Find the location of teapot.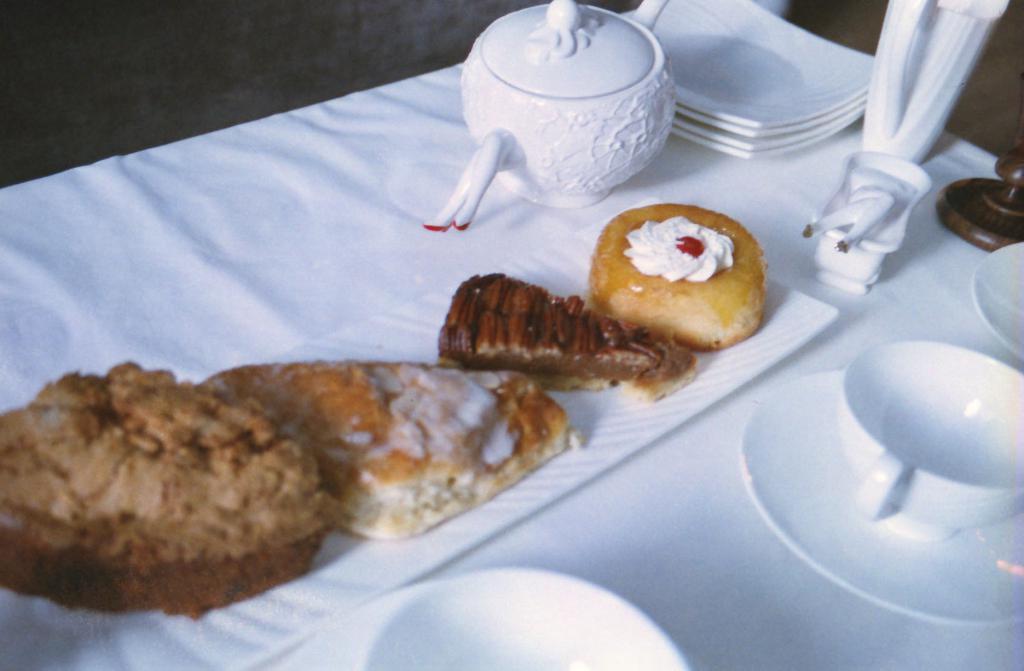
Location: l=426, t=0, r=672, b=234.
